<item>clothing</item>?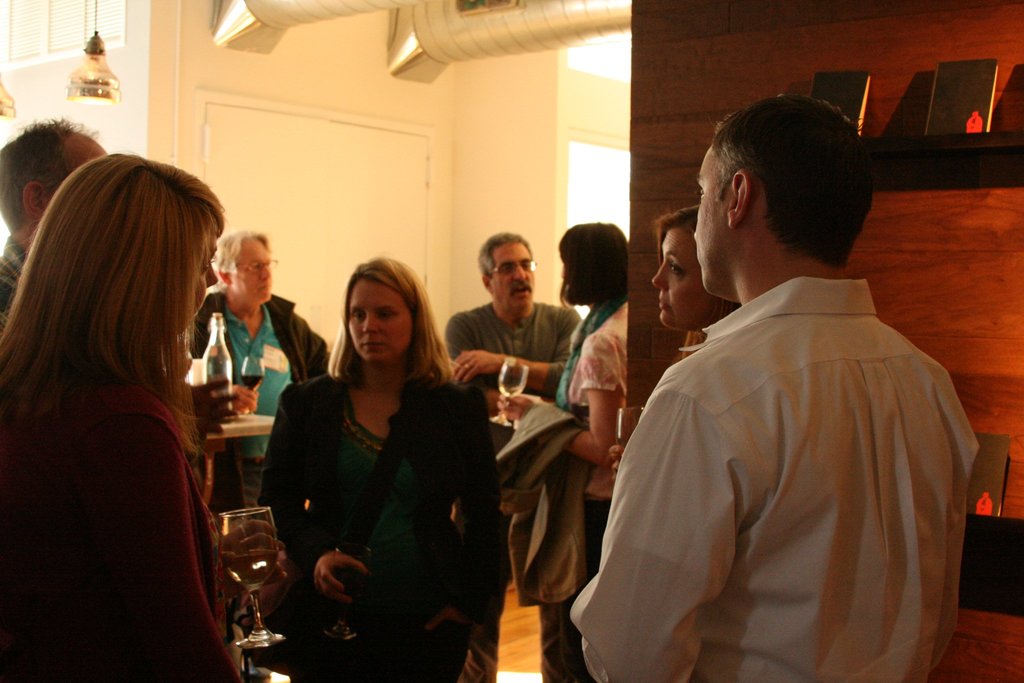
pyautogui.locateOnScreen(426, 308, 578, 463)
